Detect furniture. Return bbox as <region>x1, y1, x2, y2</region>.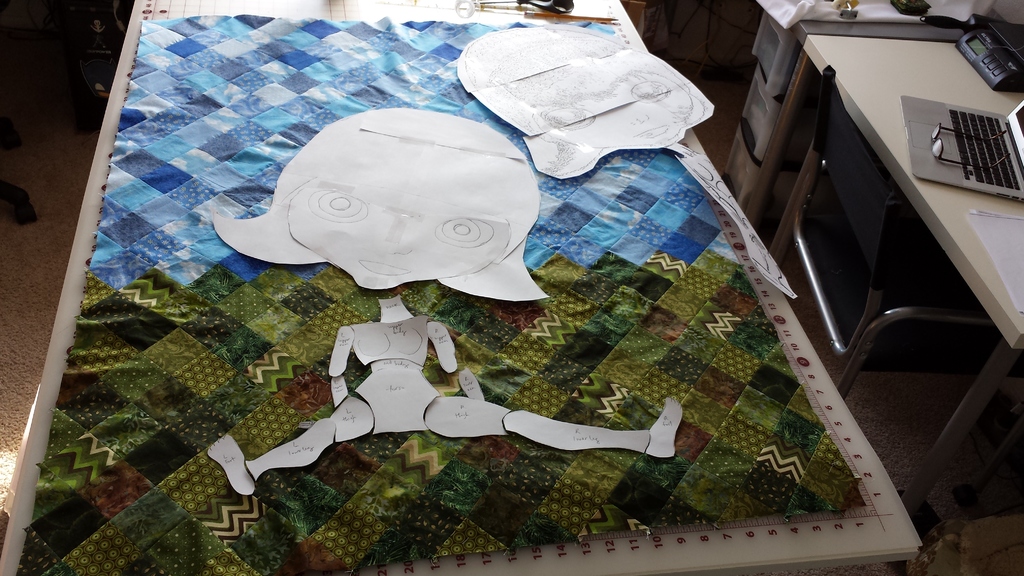
<region>0, 0, 924, 575</region>.
